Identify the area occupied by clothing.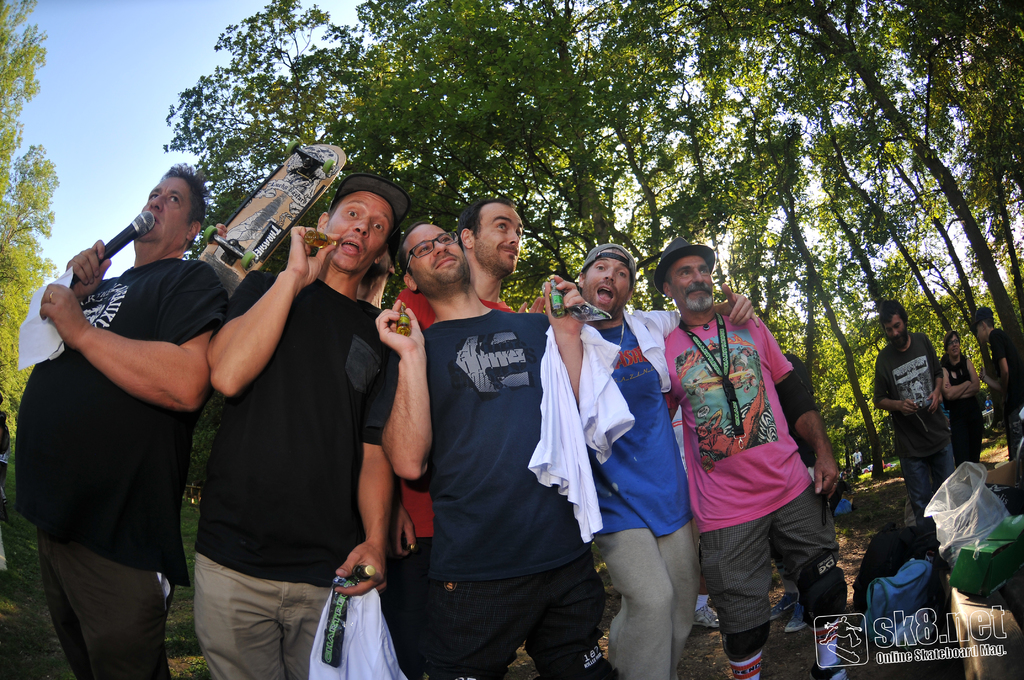
Area: x1=38 y1=195 x2=236 y2=649.
